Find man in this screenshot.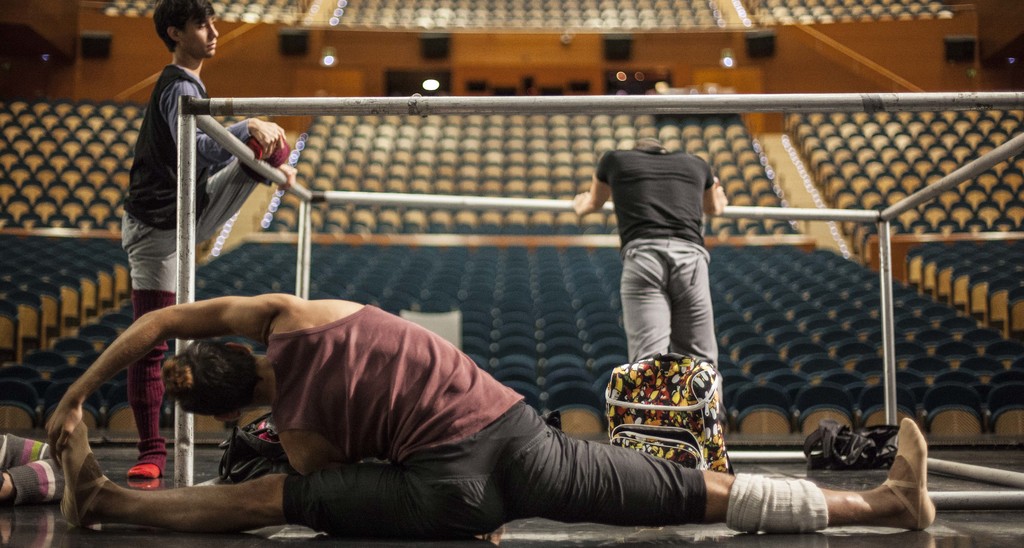
The bounding box for man is 121/0/297/478.
